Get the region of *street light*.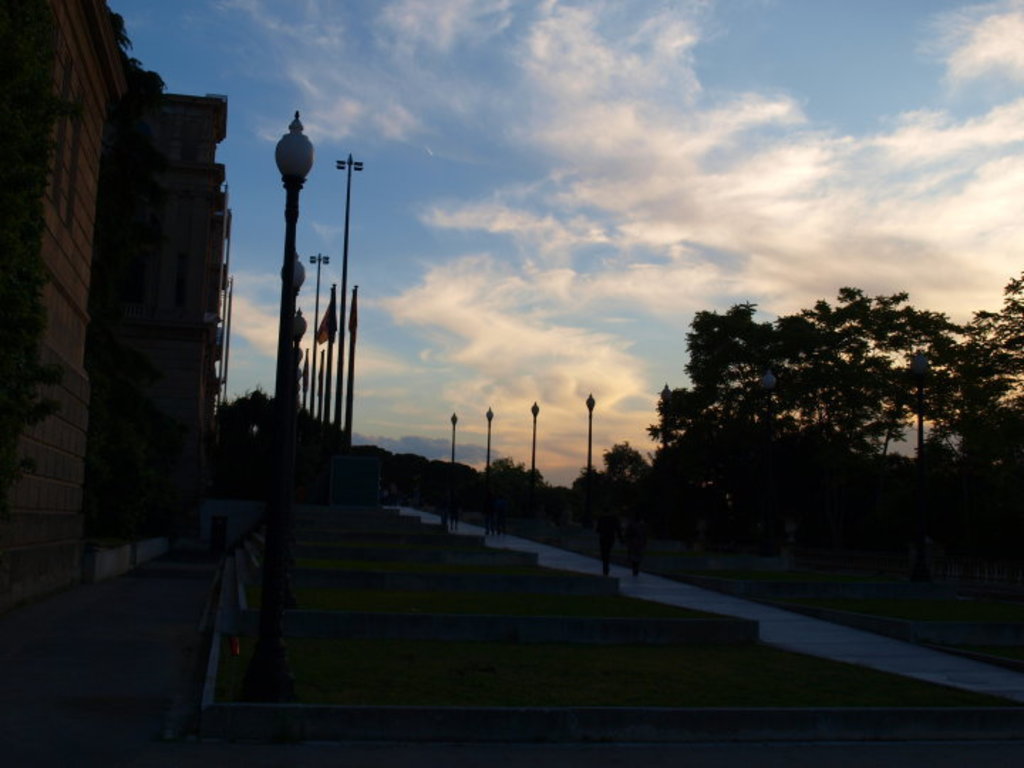
[left=481, top=404, right=498, bottom=488].
